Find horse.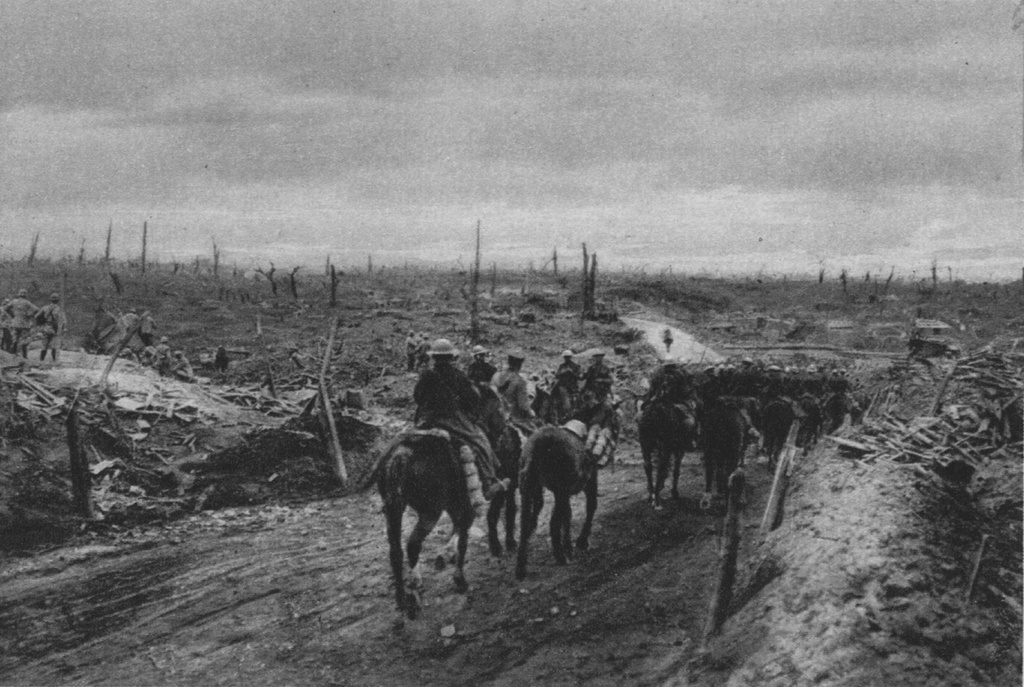
region(589, 380, 632, 444).
